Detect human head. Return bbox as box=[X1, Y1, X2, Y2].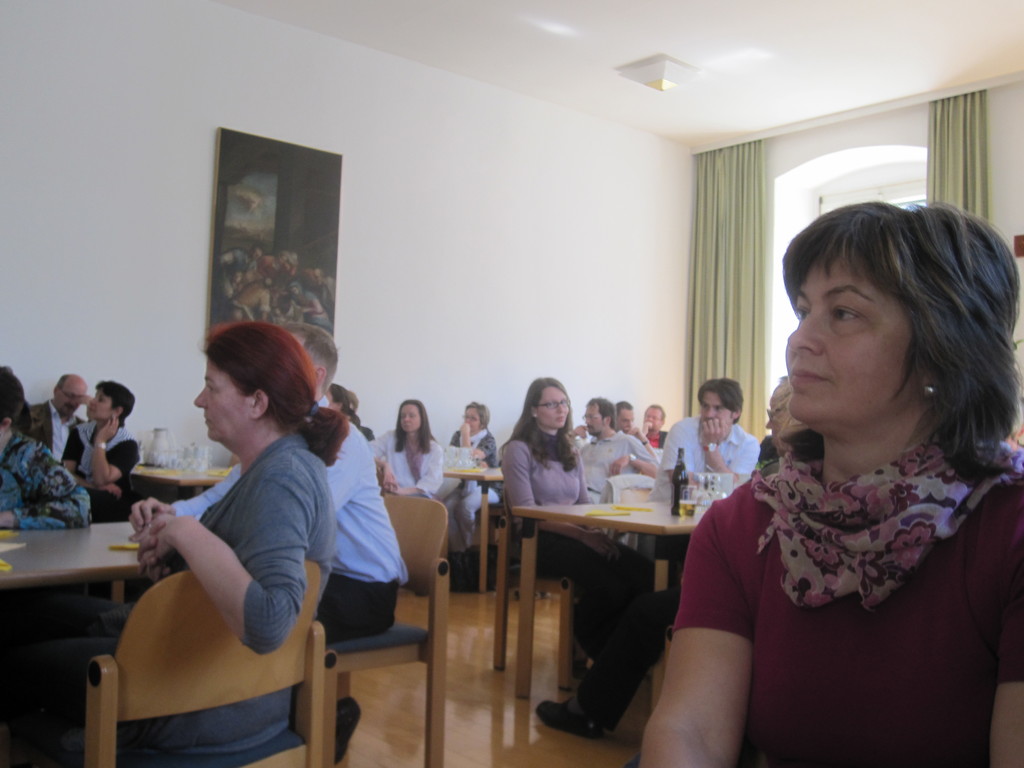
box=[84, 380, 134, 426].
